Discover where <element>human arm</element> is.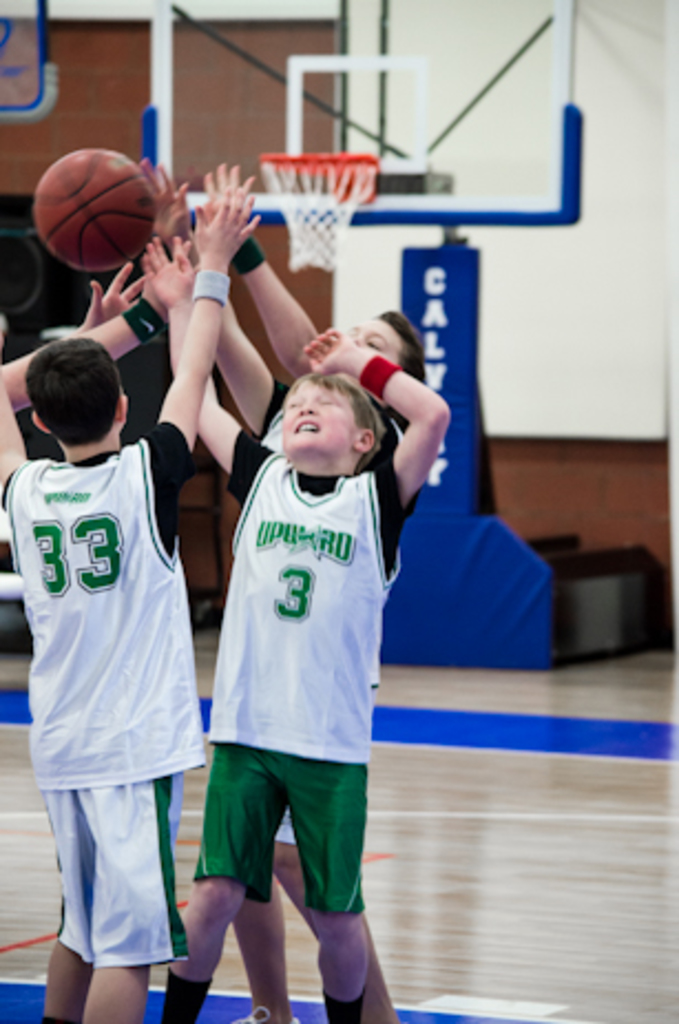
Discovered at x1=0, y1=290, x2=164, y2=495.
